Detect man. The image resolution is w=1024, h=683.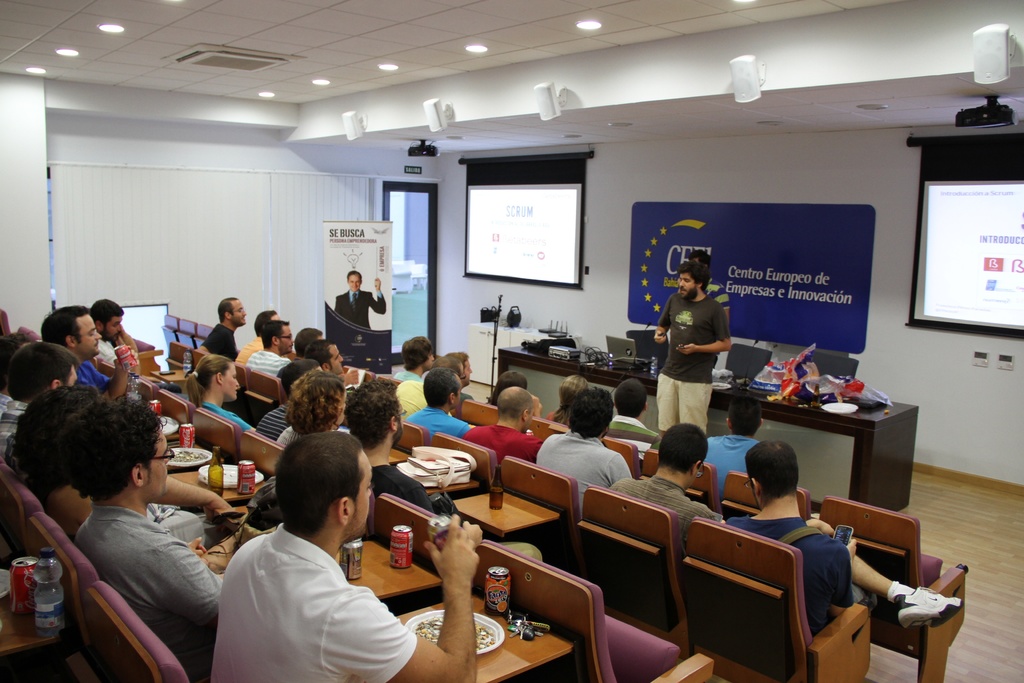
pyautogui.locateOnScreen(536, 388, 636, 515).
